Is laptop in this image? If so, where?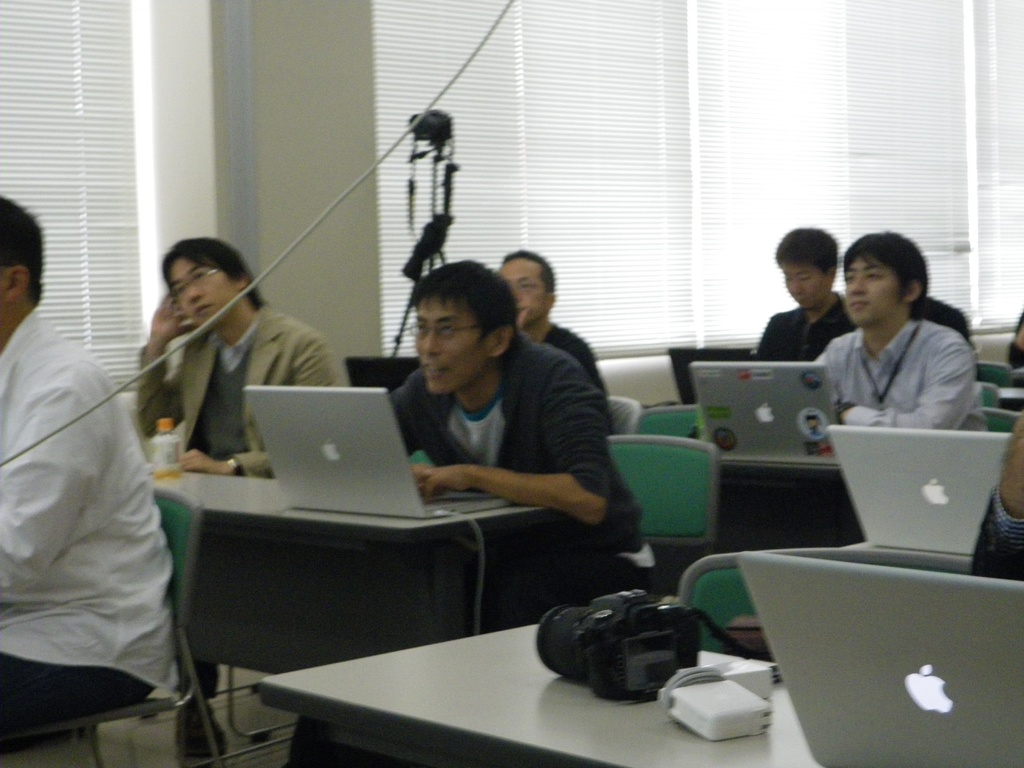
Yes, at x1=668, y1=346, x2=762, y2=401.
